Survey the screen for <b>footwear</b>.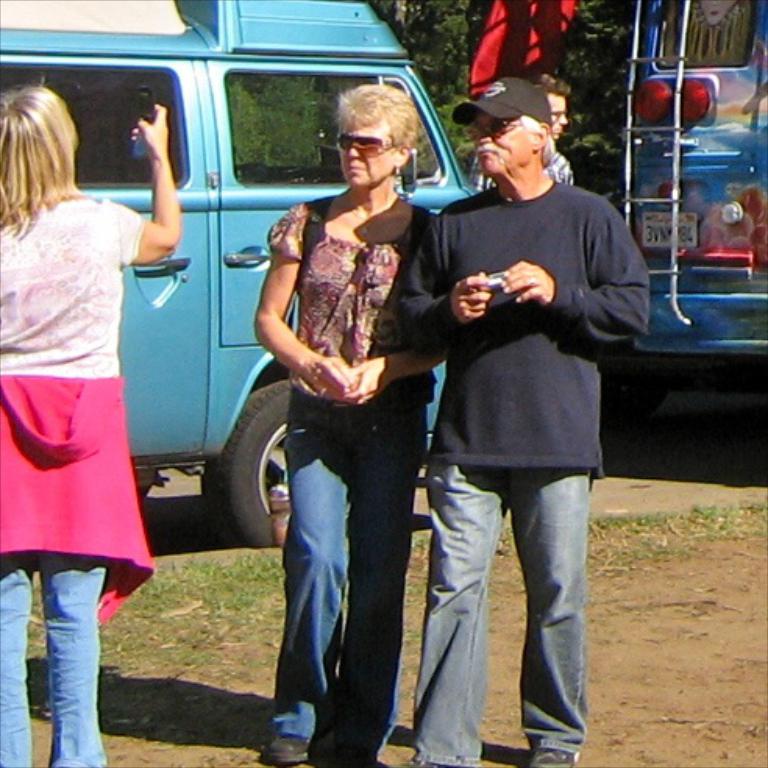
Survey found: [262, 732, 312, 765].
